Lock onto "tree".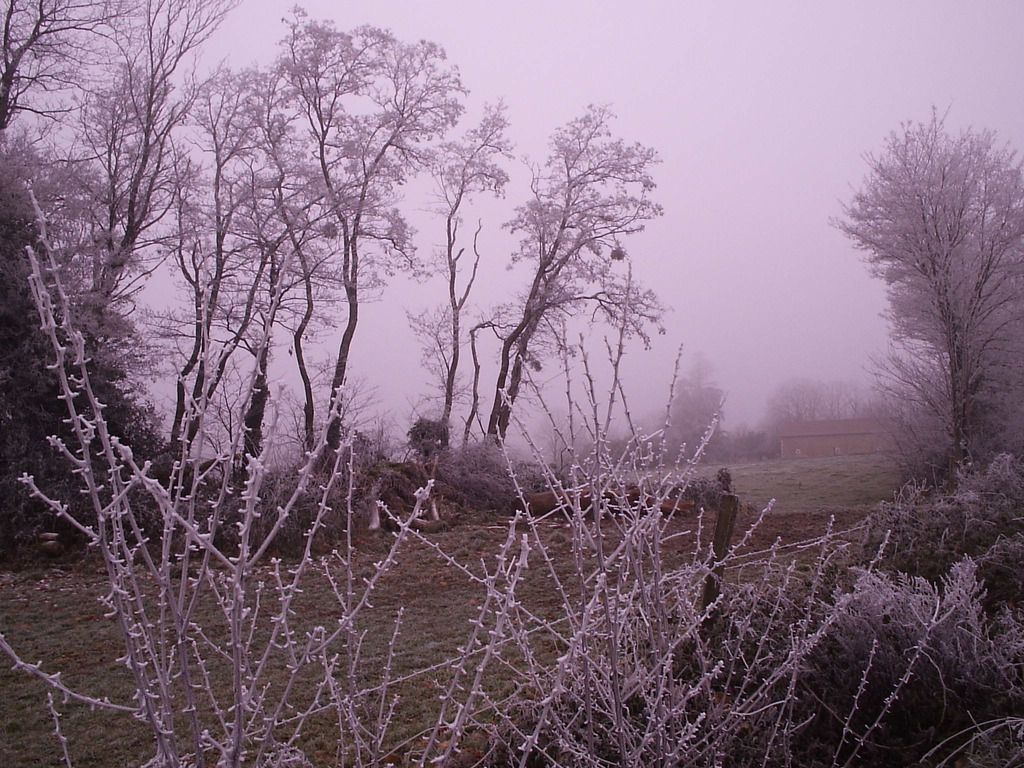
Locked: x1=165 y1=0 x2=356 y2=458.
